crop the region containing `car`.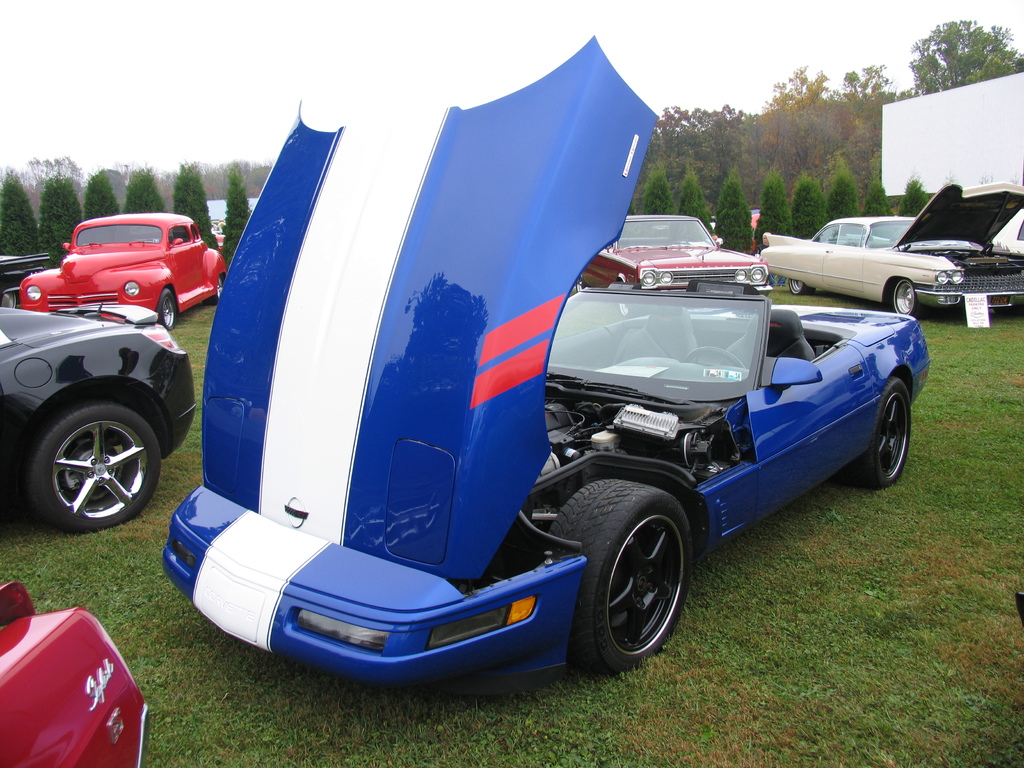
Crop region: crop(0, 306, 198, 520).
